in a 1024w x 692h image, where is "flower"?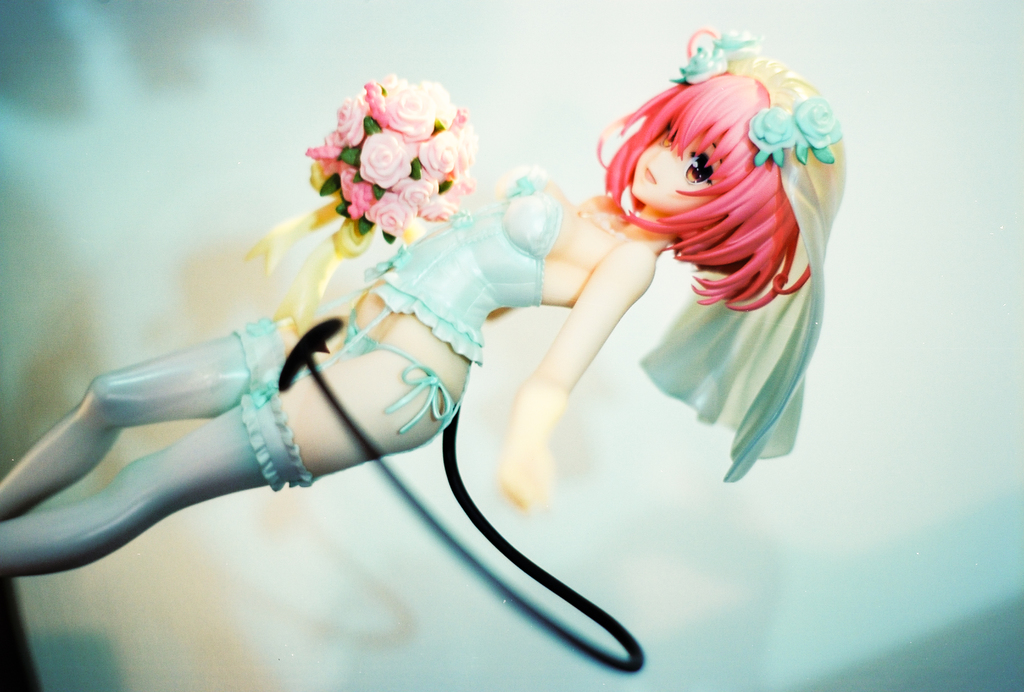
724 29 760 58.
